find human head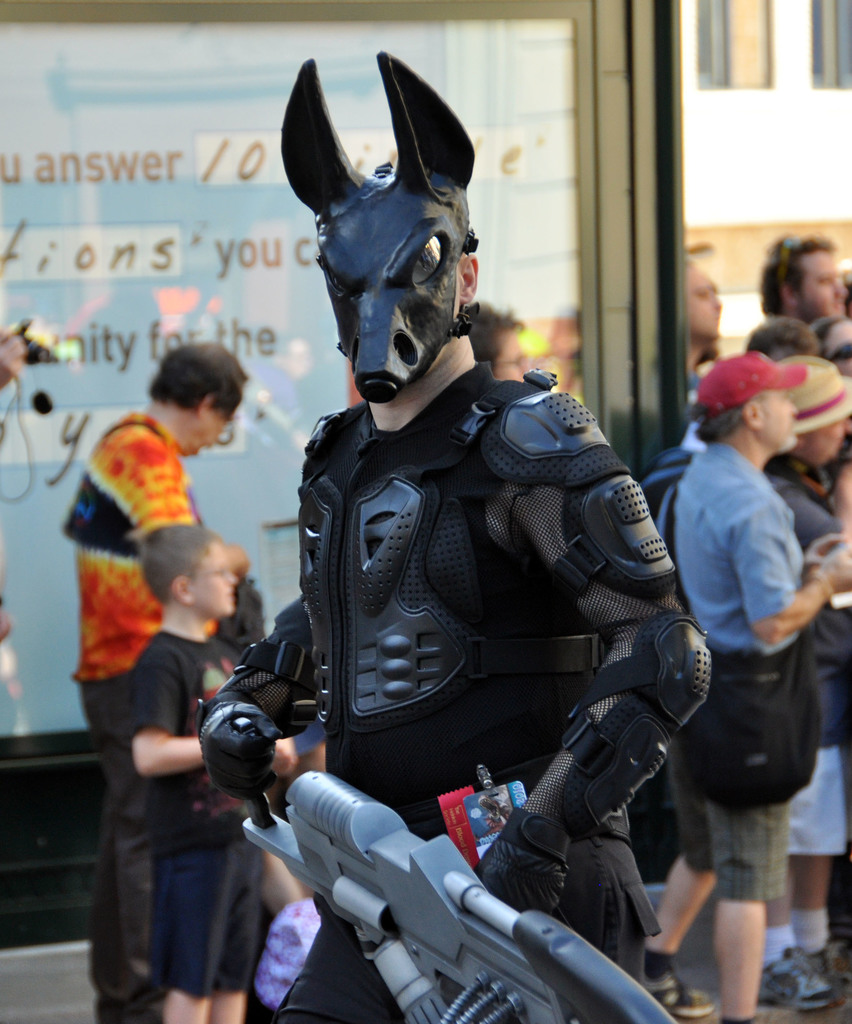
bbox=[136, 518, 238, 618]
